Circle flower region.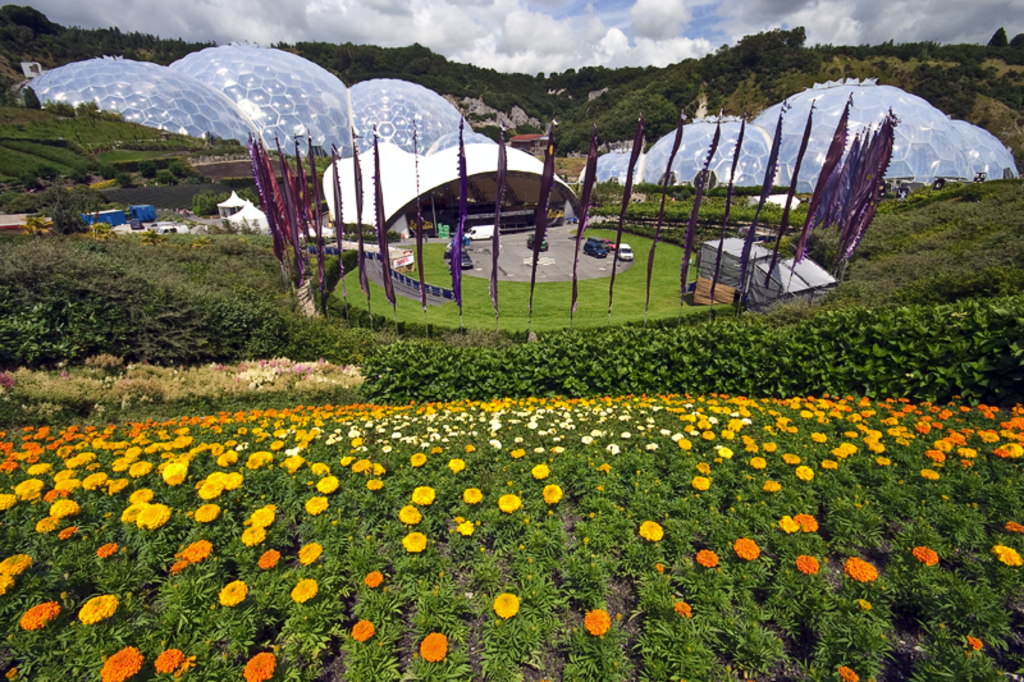
Region: l=690, t=476, r=714, b=493.
